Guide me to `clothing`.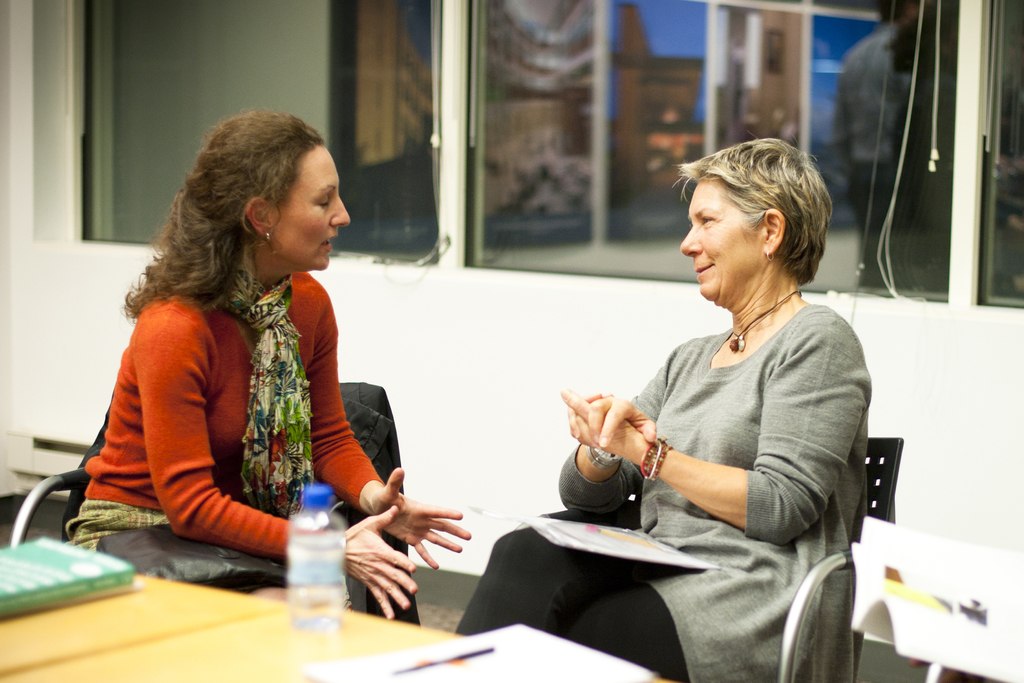
Guidance: box(461, 307, 877, 682).
